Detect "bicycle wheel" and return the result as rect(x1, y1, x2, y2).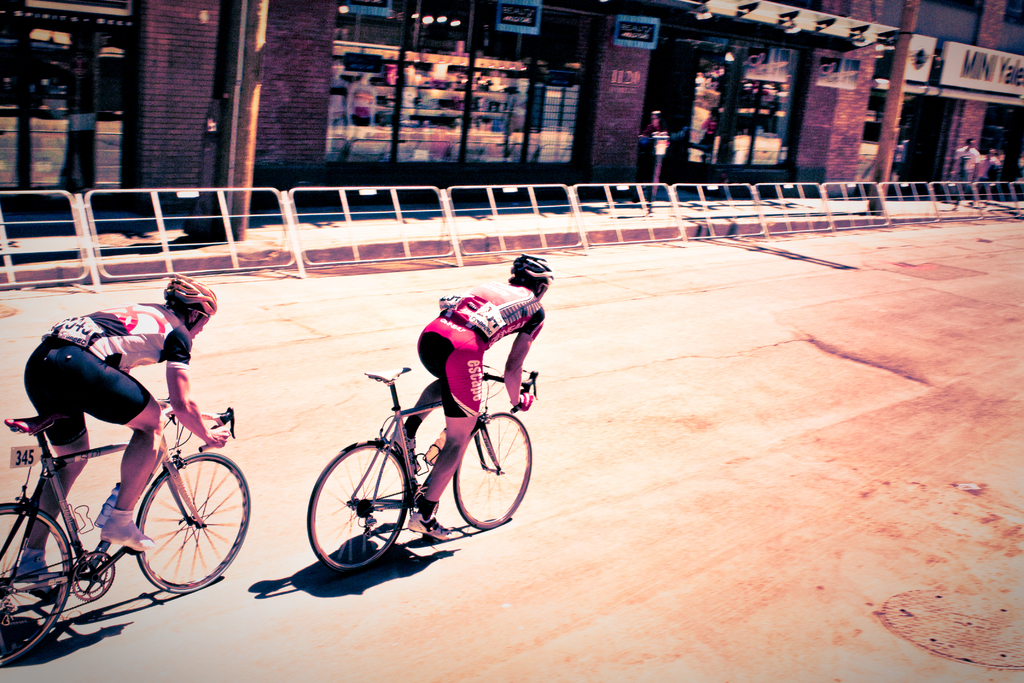
rect(301, 434, 414, 575).
